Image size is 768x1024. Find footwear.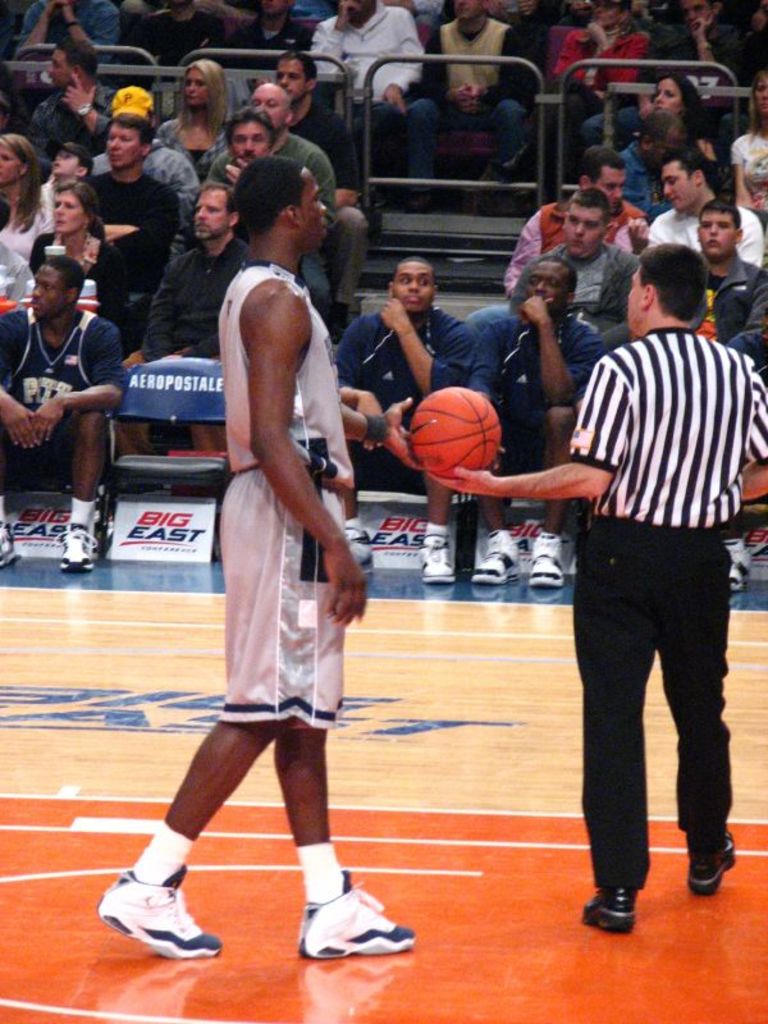
{"left": 93, "top": 861, "right": 223, "bottom": 961}.
